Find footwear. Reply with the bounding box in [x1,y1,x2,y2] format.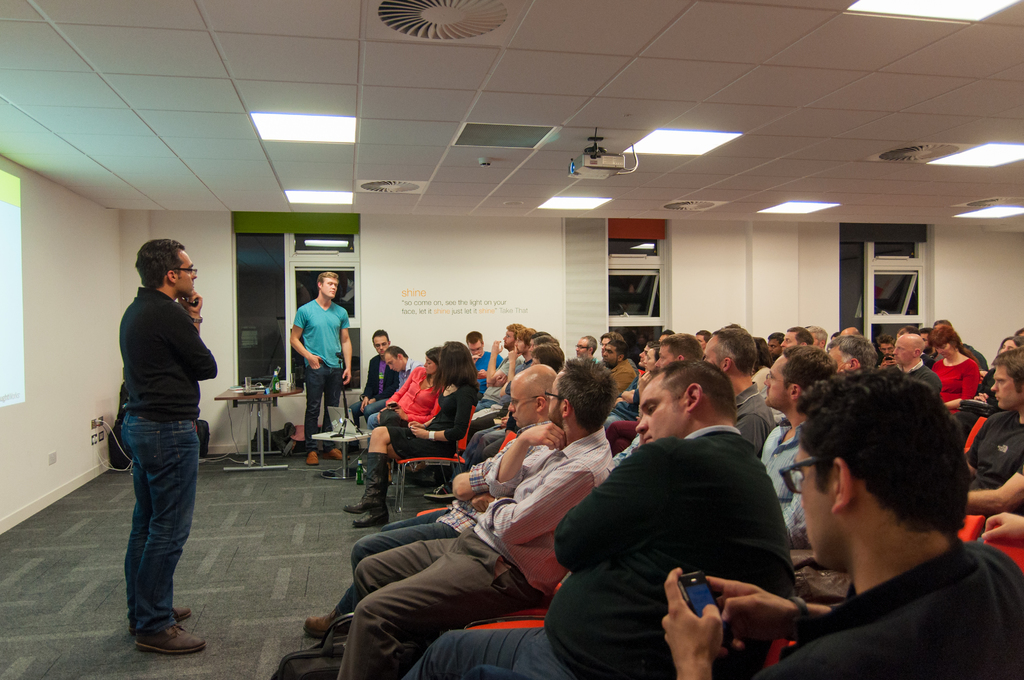
[347,499,365,517].
